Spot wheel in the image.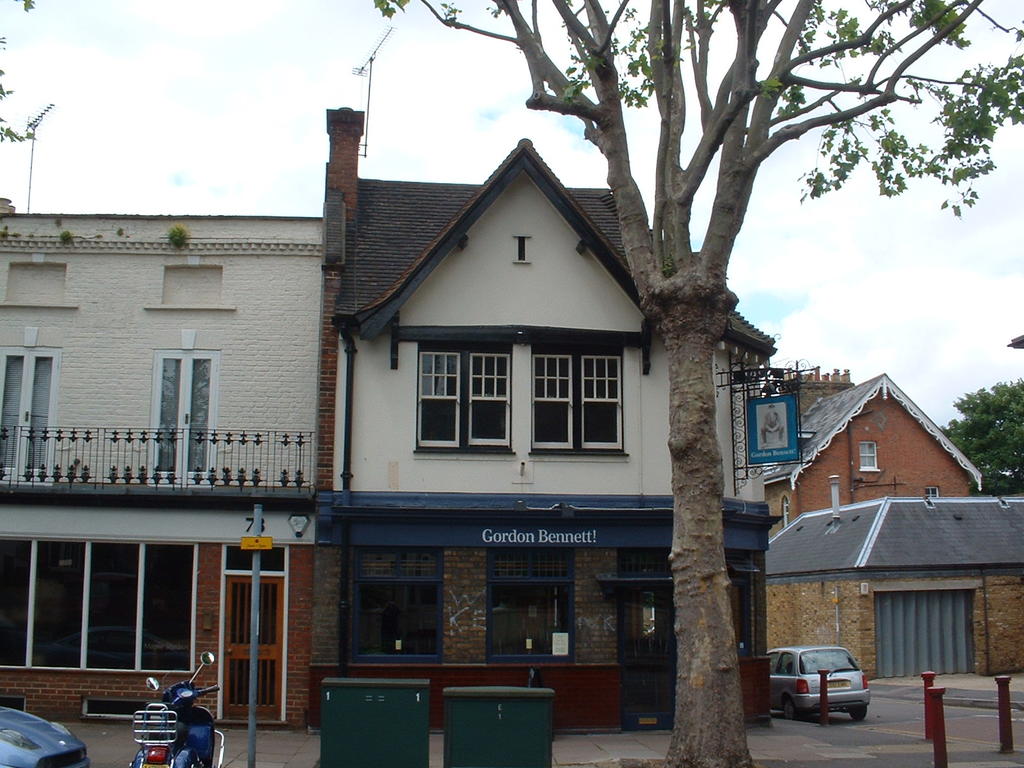
wheel found at box(847, 708, 868, 722).
